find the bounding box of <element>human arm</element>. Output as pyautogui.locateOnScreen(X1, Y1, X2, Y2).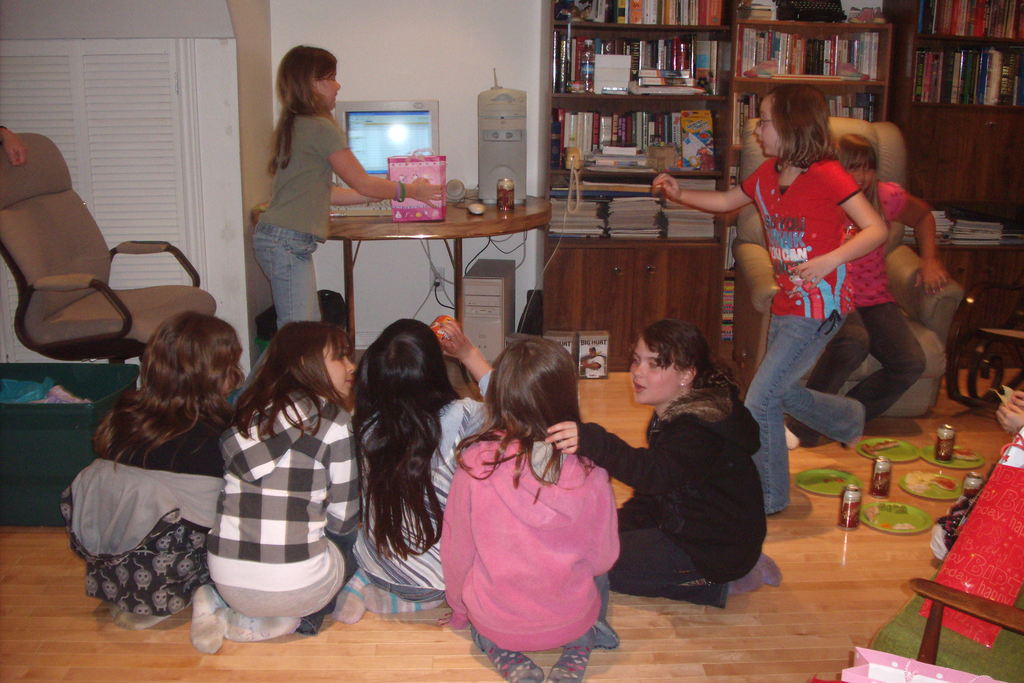
pyautogui.locateOnScreen(788, 165, 895, 297).
